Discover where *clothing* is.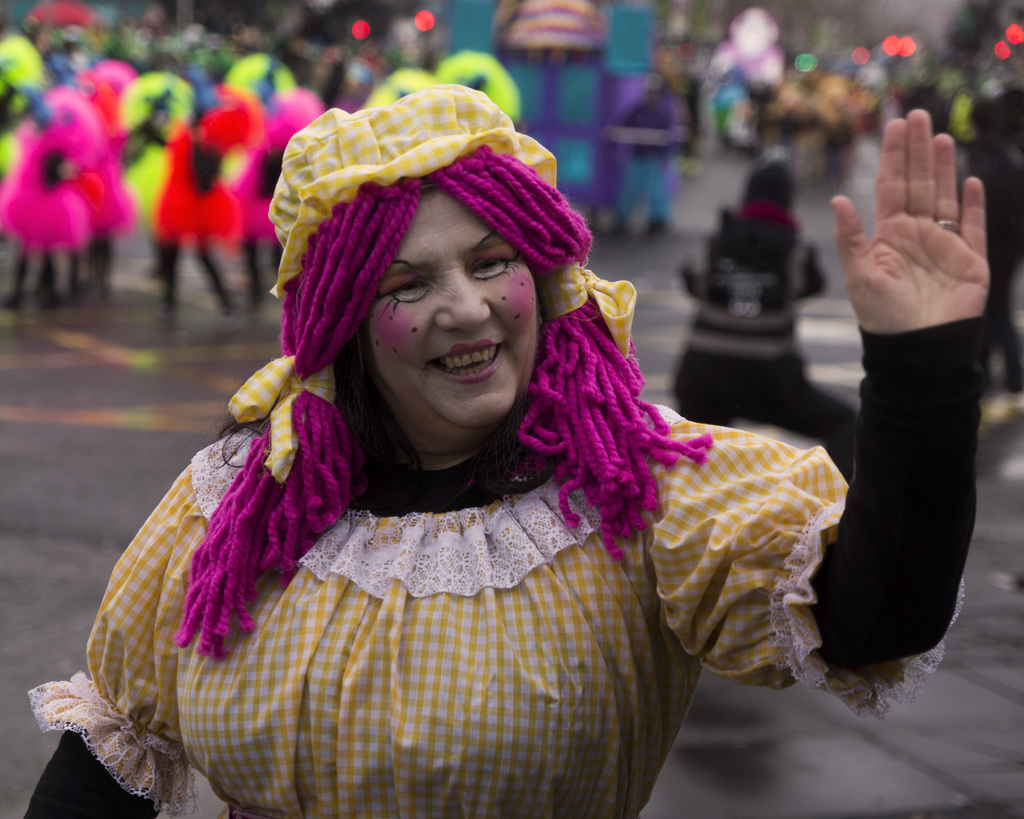
Discovered at detection(68, 182, 865, 793).
